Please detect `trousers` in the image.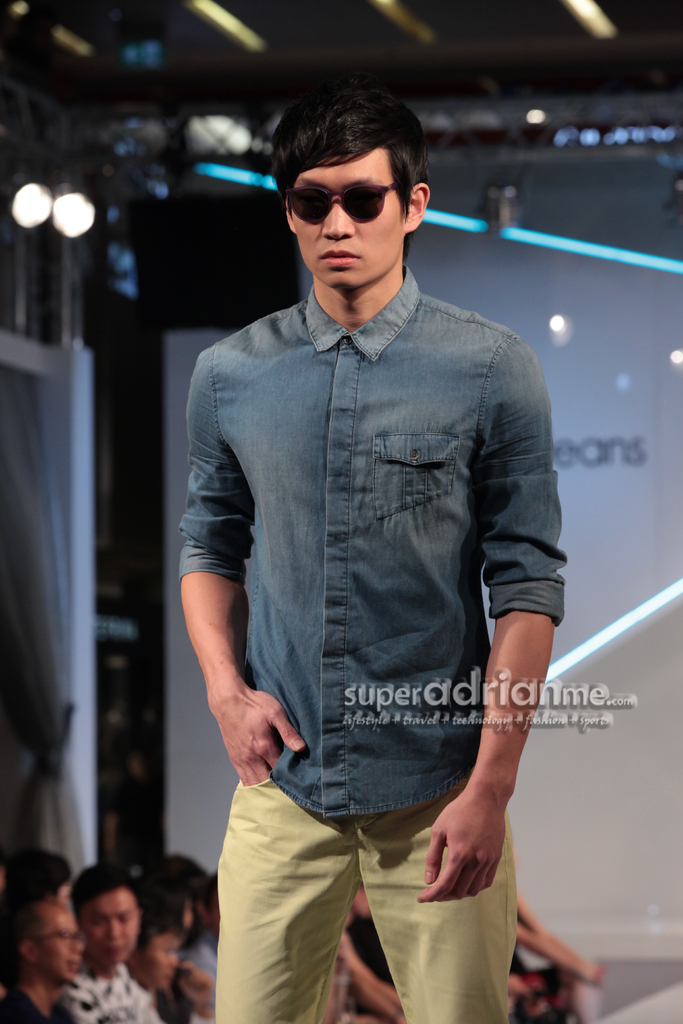
208,785,509,1023.
